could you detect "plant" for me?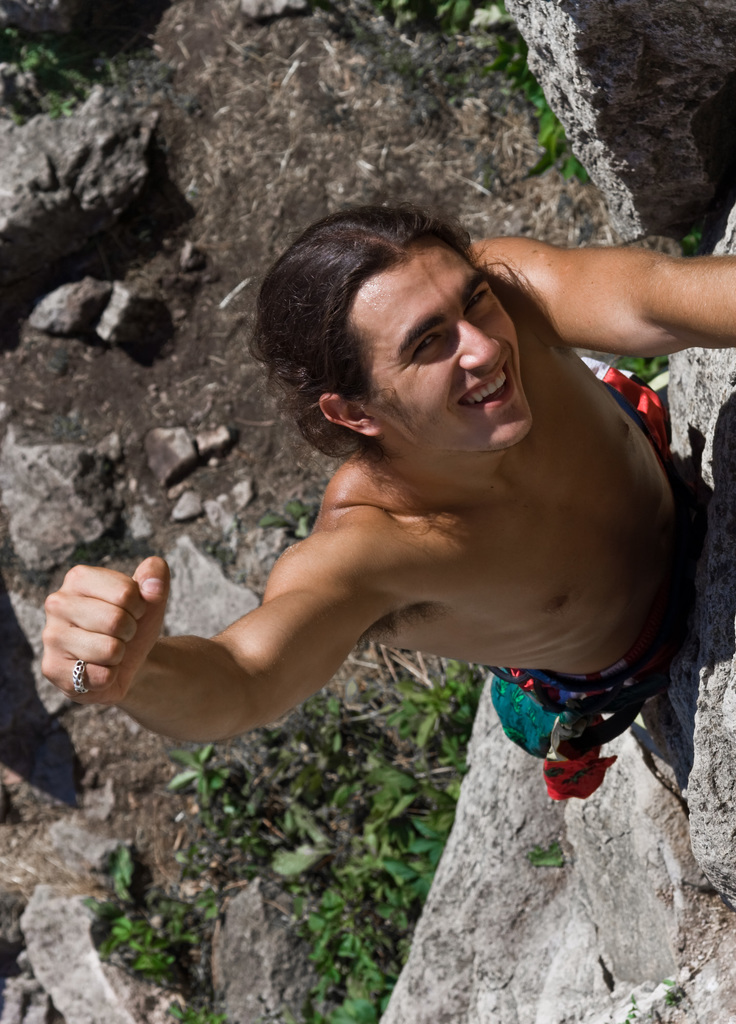
Detection result: pyautogui.locateOnScreen(68, 832, 227, 1023).
